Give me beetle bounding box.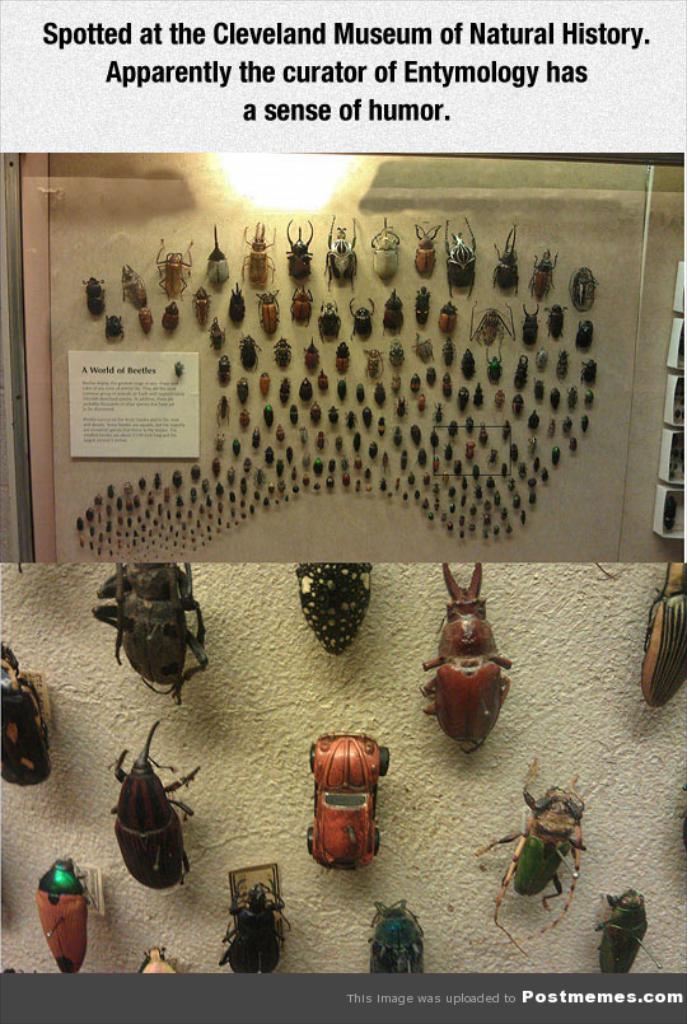
[x1=139, y1=301, x2=151, y2=336].
